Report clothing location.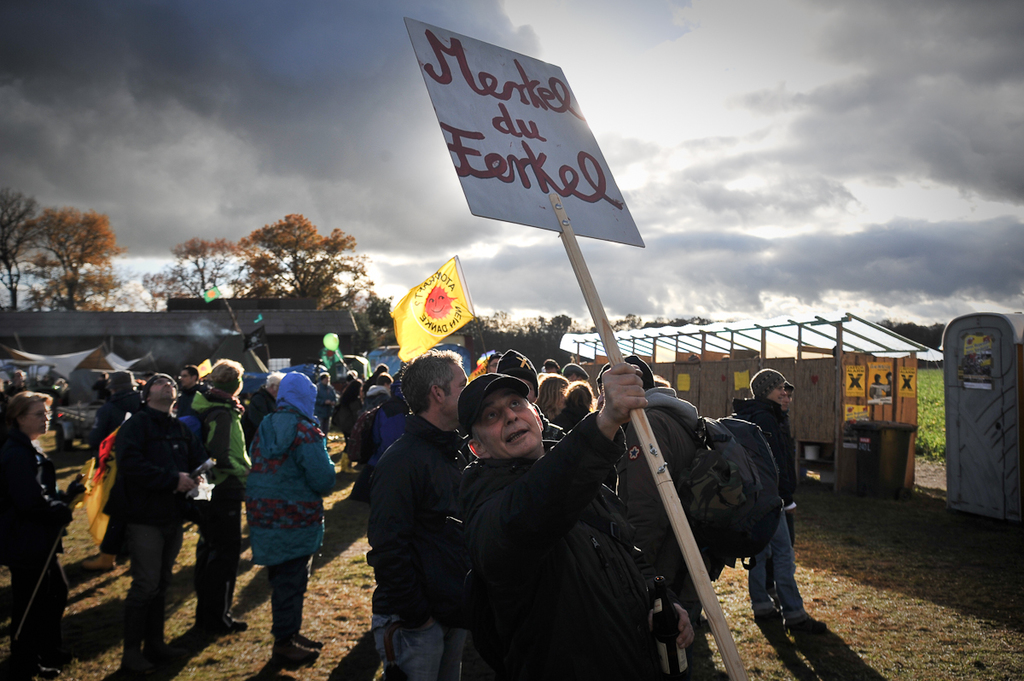
Report: 0, 422, 69, 662.
